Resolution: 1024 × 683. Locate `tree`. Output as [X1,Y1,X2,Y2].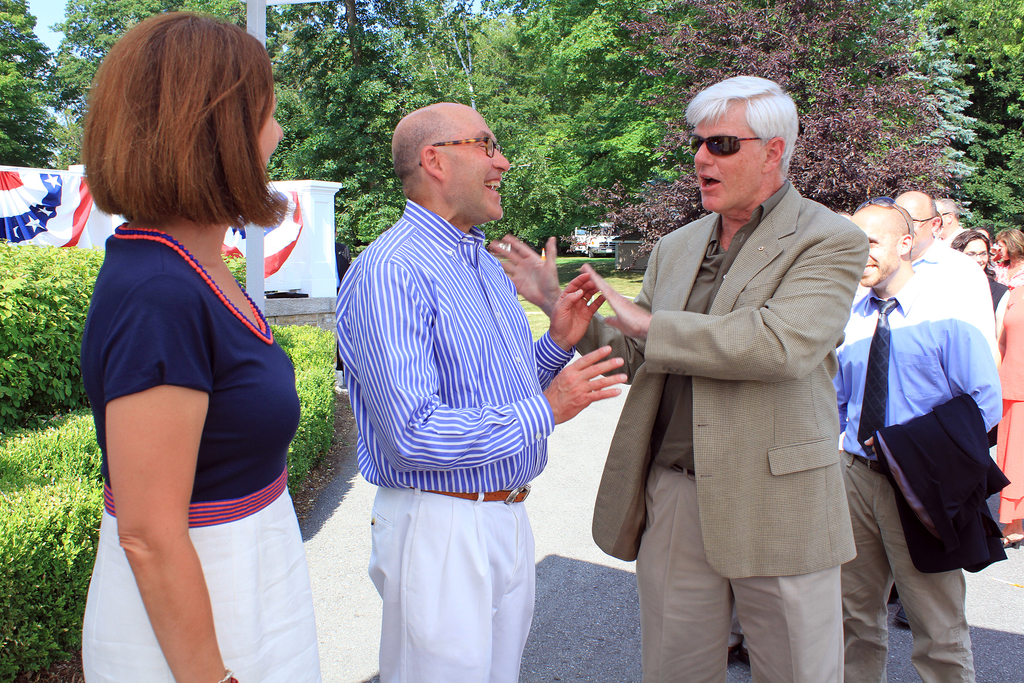
[917,0,1023,238].
